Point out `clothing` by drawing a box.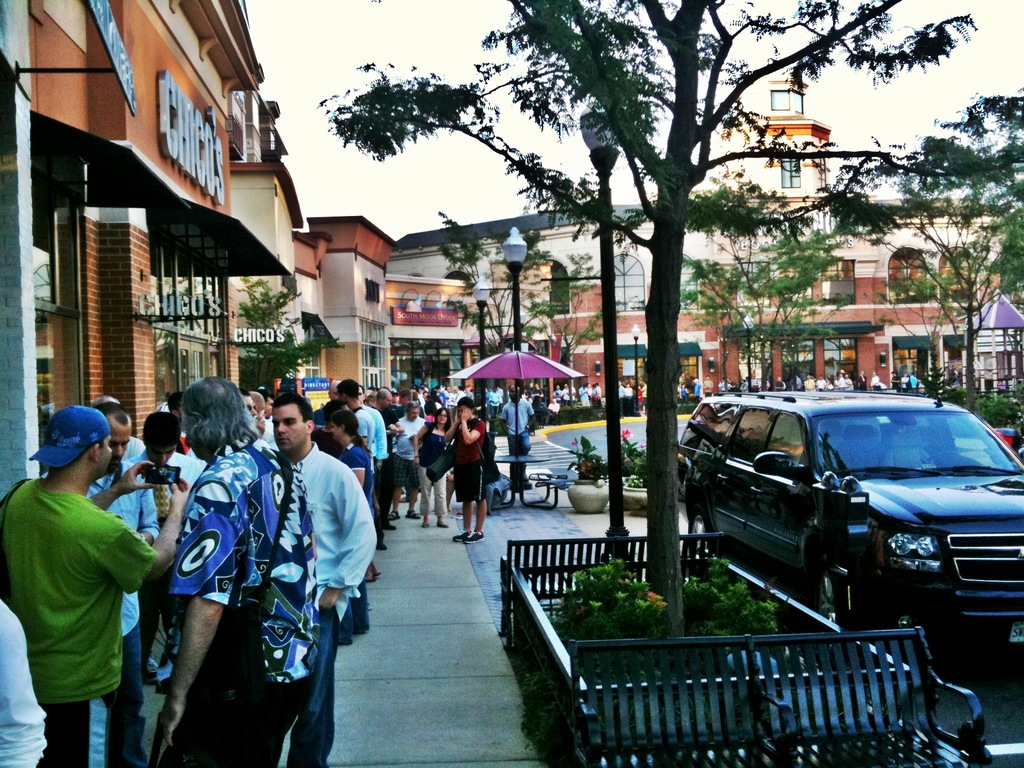
[x1=415, y1=430, x2=446, y2=516].
